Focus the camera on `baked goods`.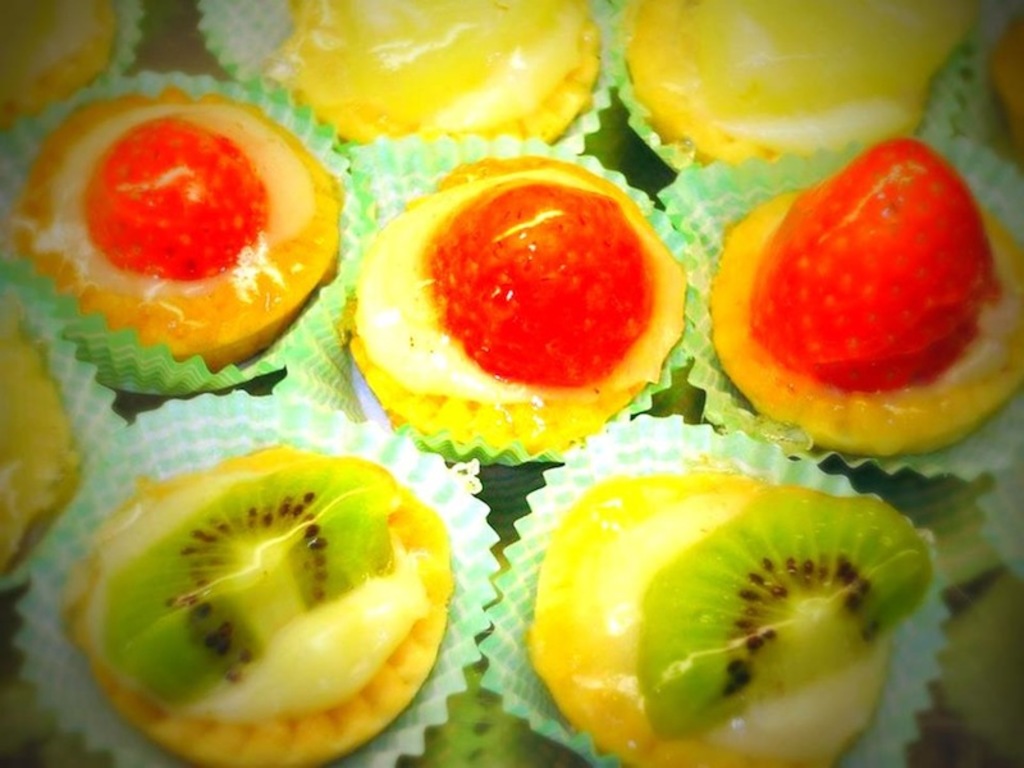
Focus region: pyautogui.locateOnScreen(340, 155, 694, 461).
